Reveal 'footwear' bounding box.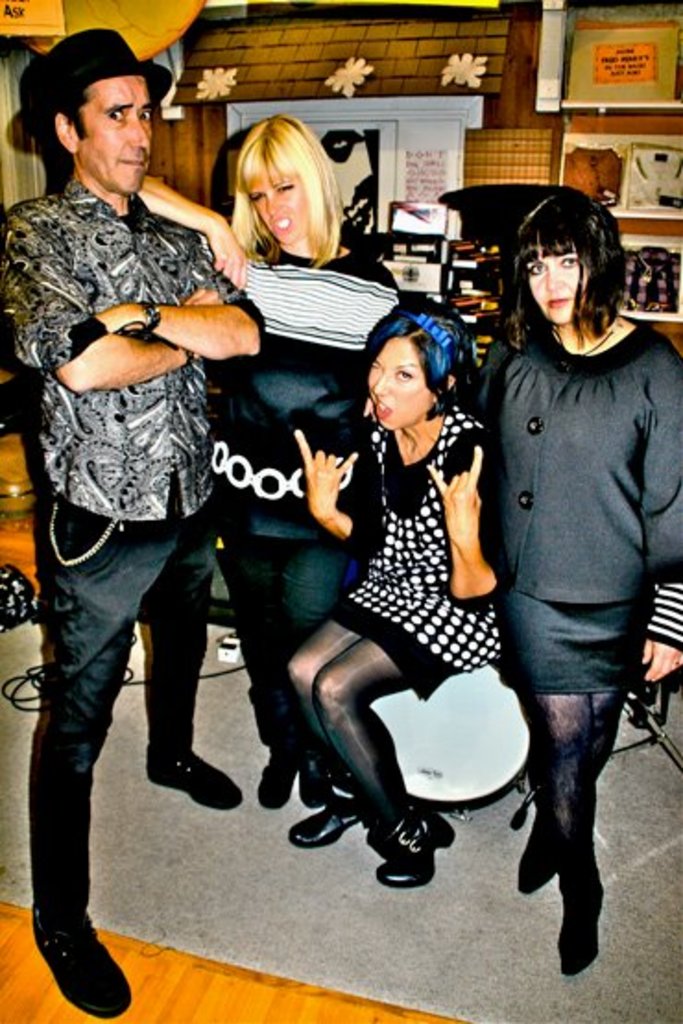
Revealed: [left=303, top=751, right=323, bottom=812].
